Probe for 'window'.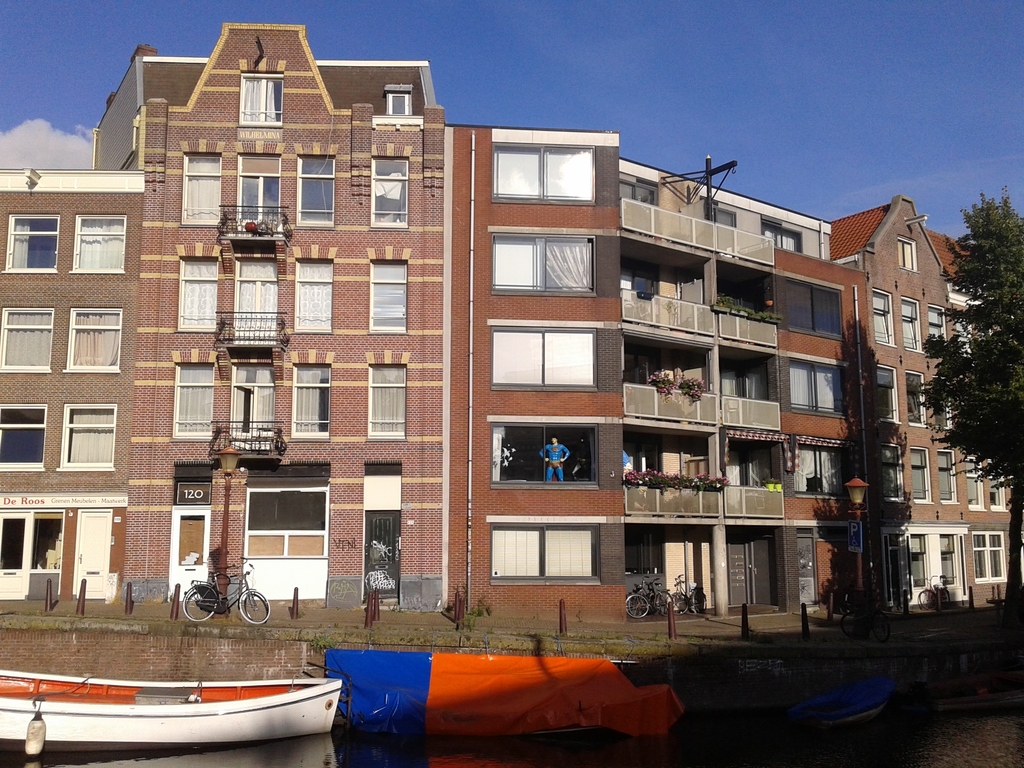
Probe result: <box>0,306,51,372</box>.
